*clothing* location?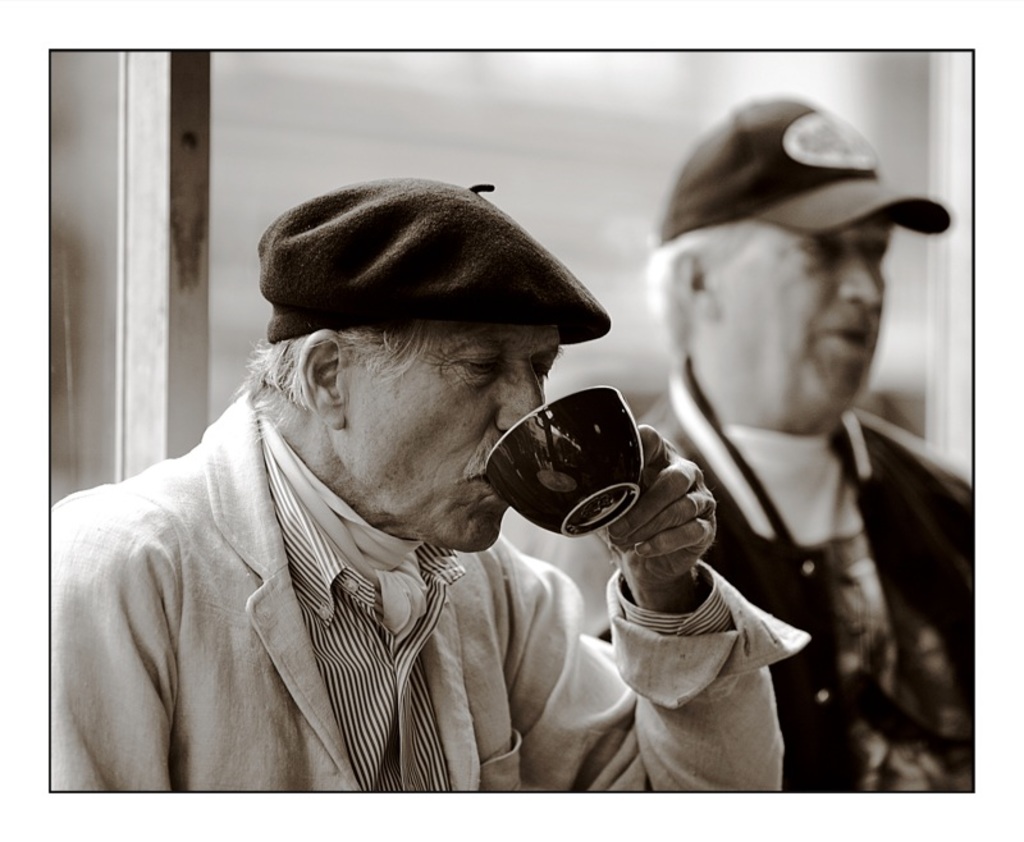
{"x1": 513, "y1": 354, "x2": 988, "y2": 787}
